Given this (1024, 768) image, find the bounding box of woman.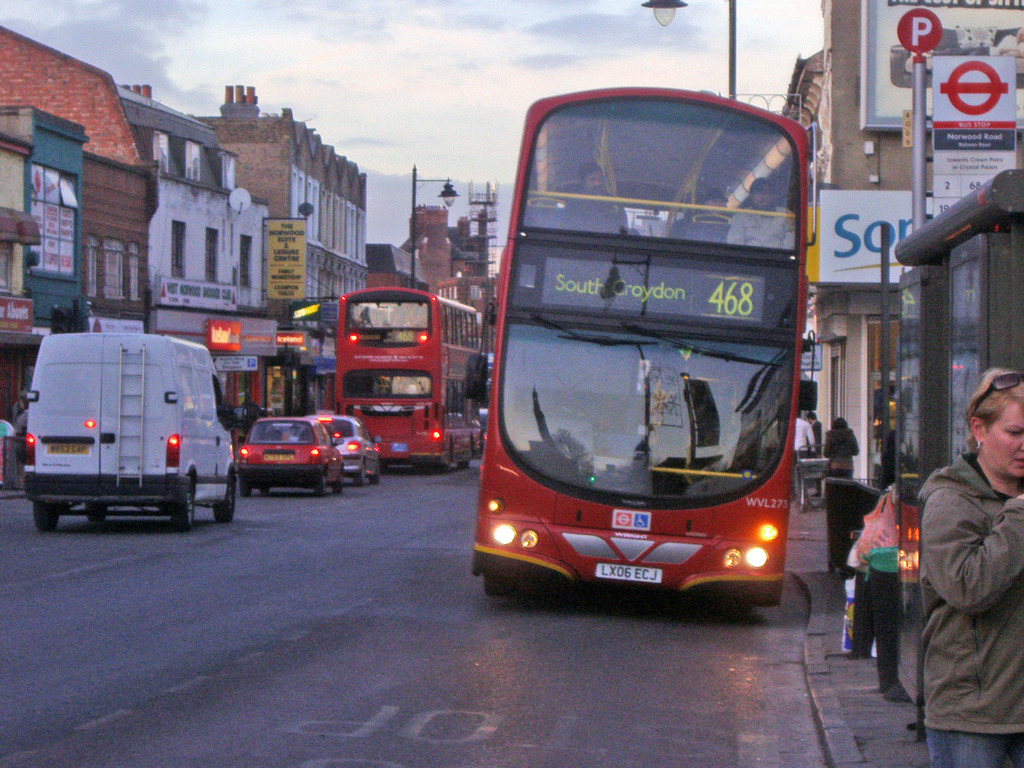
bbox=[820, 416, 860, 479].
